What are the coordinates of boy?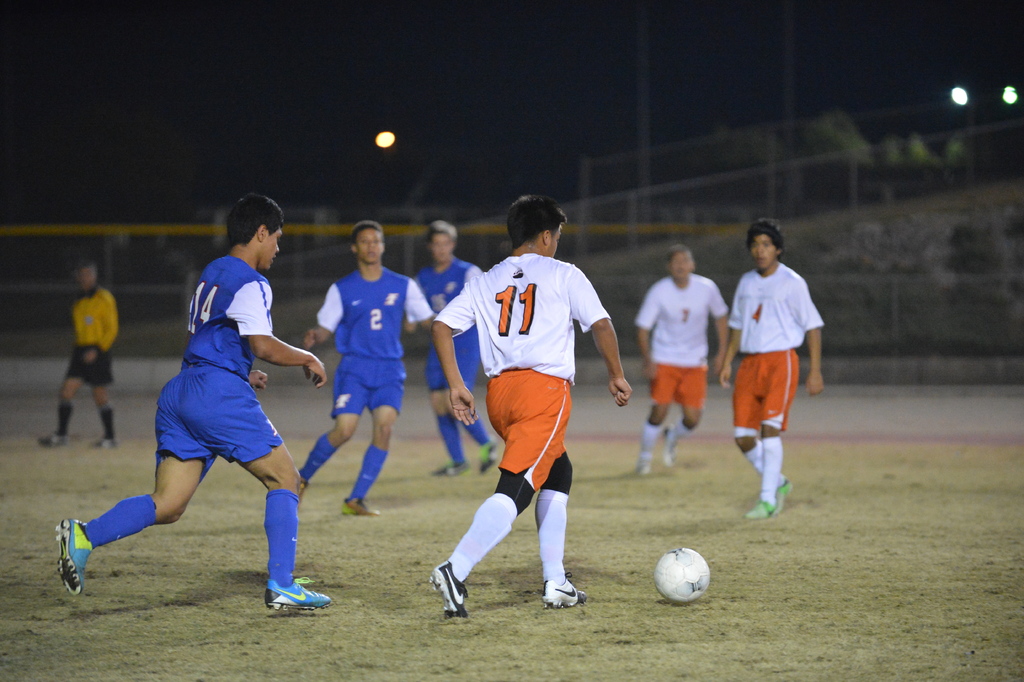
[414,219,500,472].
